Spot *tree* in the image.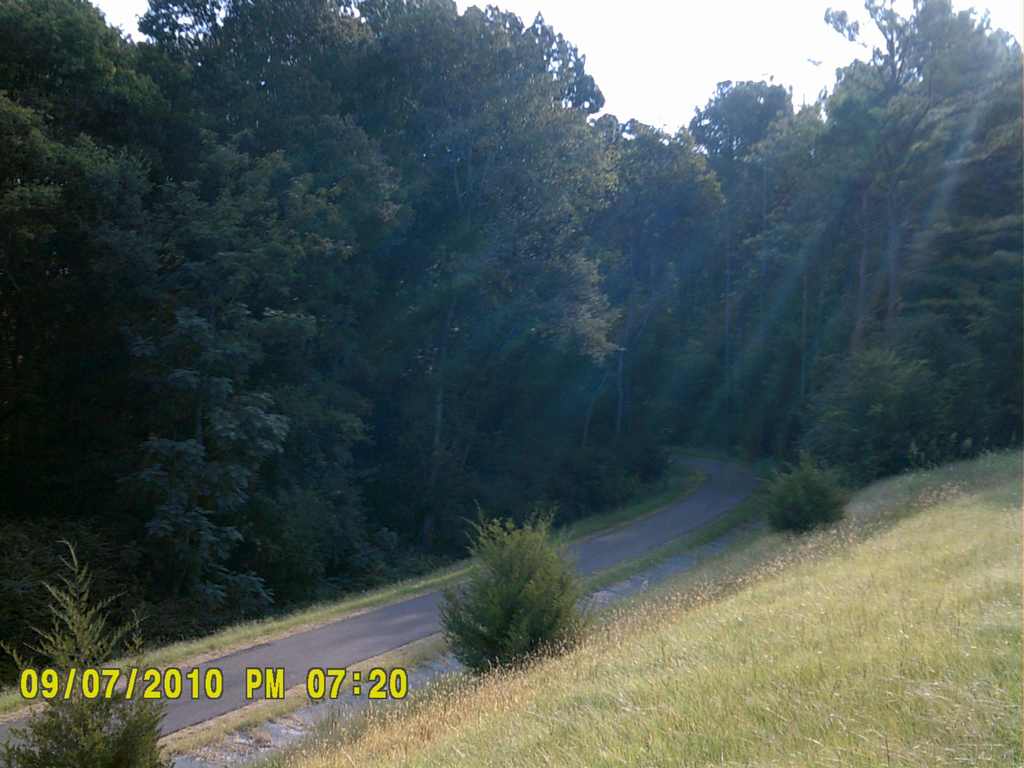
*tree* found at <bbox>397, 0, 646, 506</bbox>.
